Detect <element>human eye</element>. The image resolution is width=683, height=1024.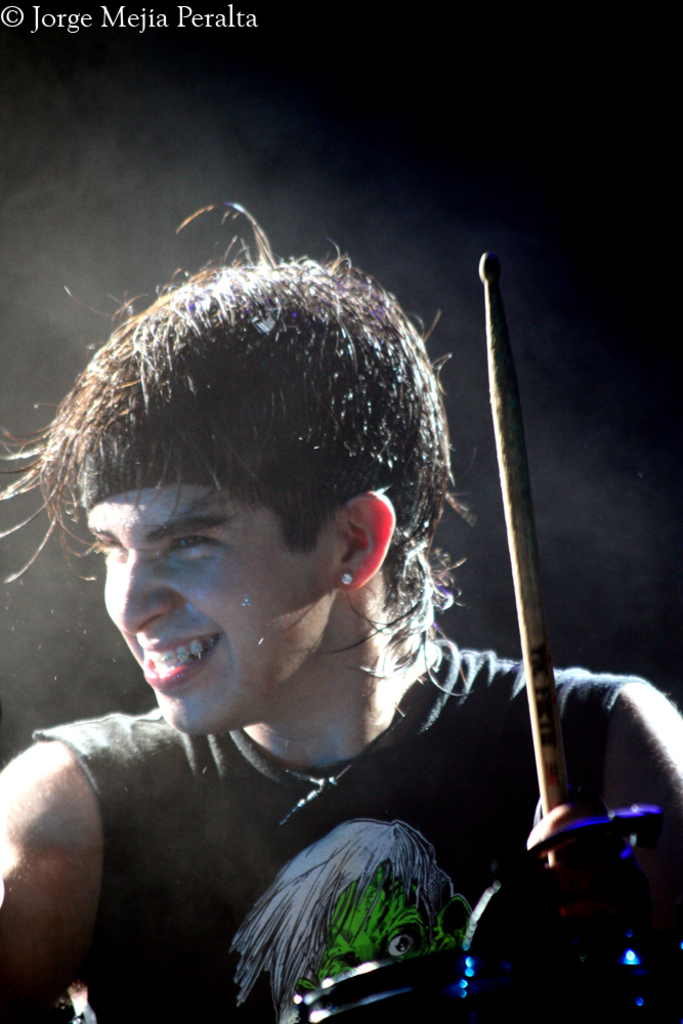
bbox(165, 527, 224, 553).
